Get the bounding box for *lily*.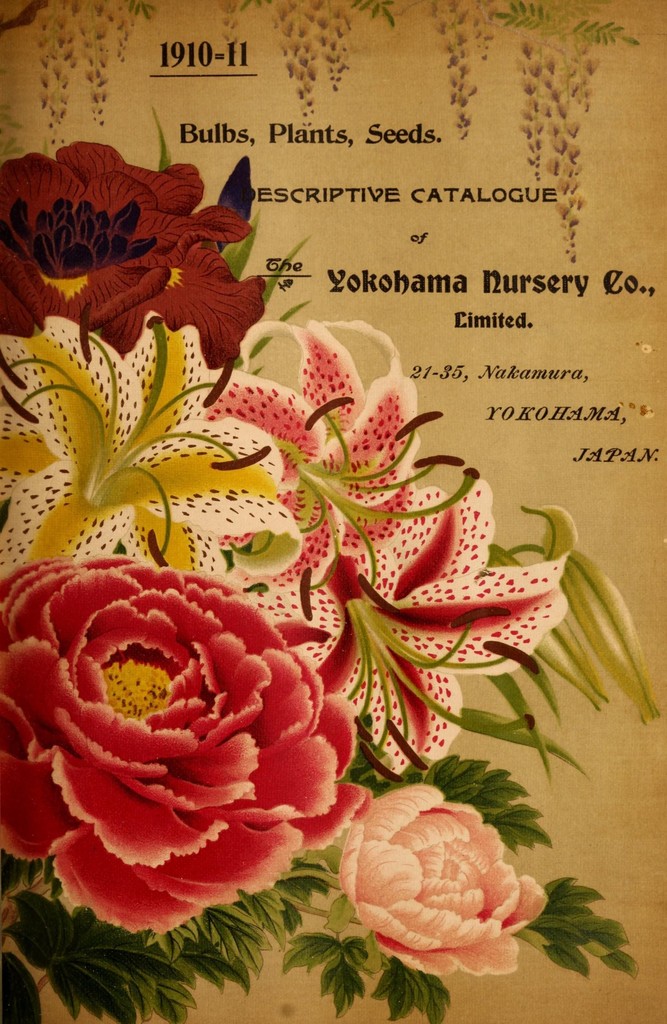
pyautogui.locateOnScreen(243, 470, 577, 771).
